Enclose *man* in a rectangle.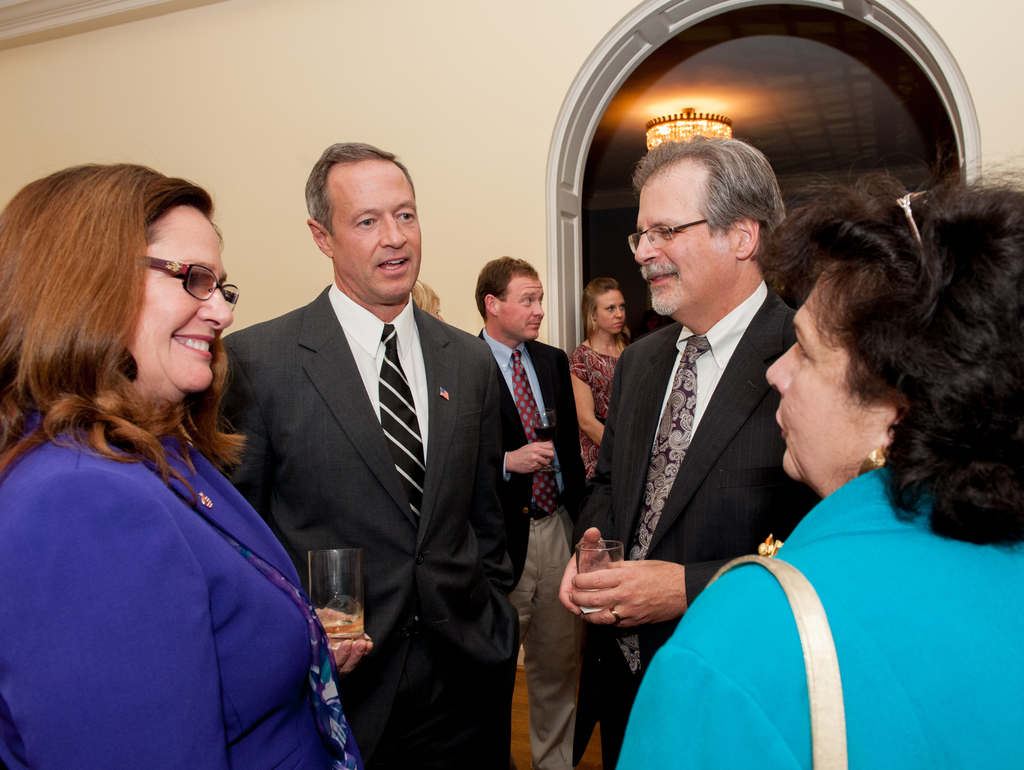
select_region(557, 131, 826, 769).
